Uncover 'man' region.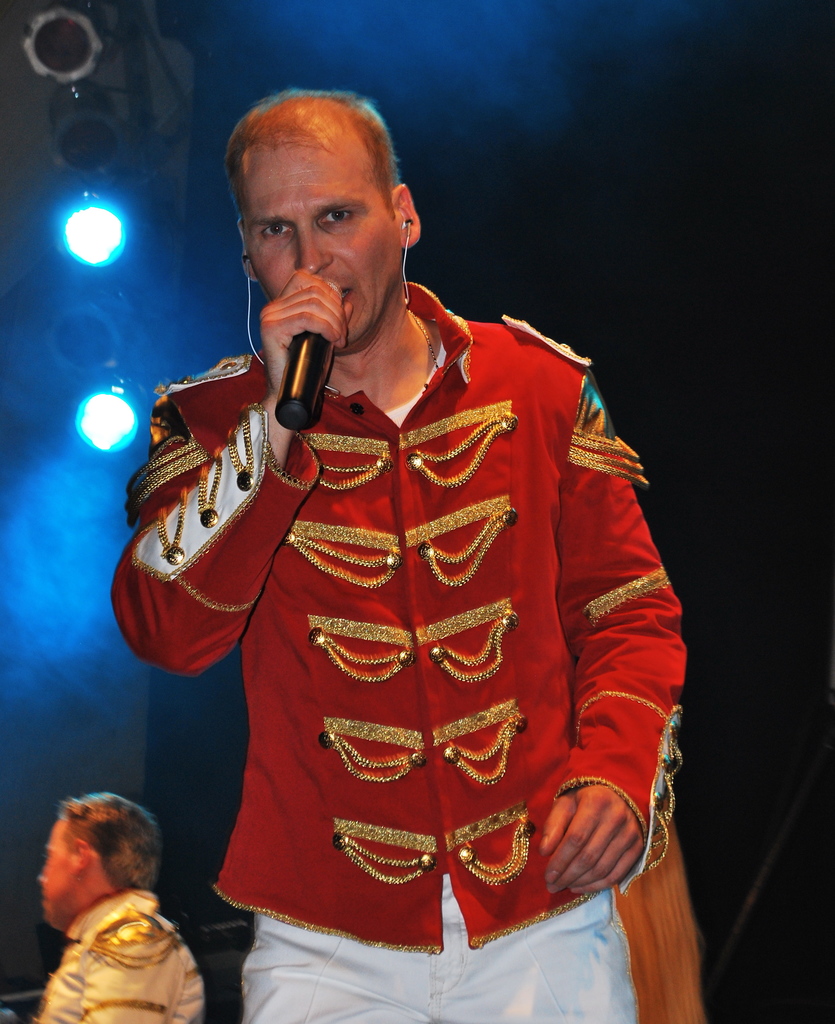
Uncovered: 36, 790, 200, 1023.
